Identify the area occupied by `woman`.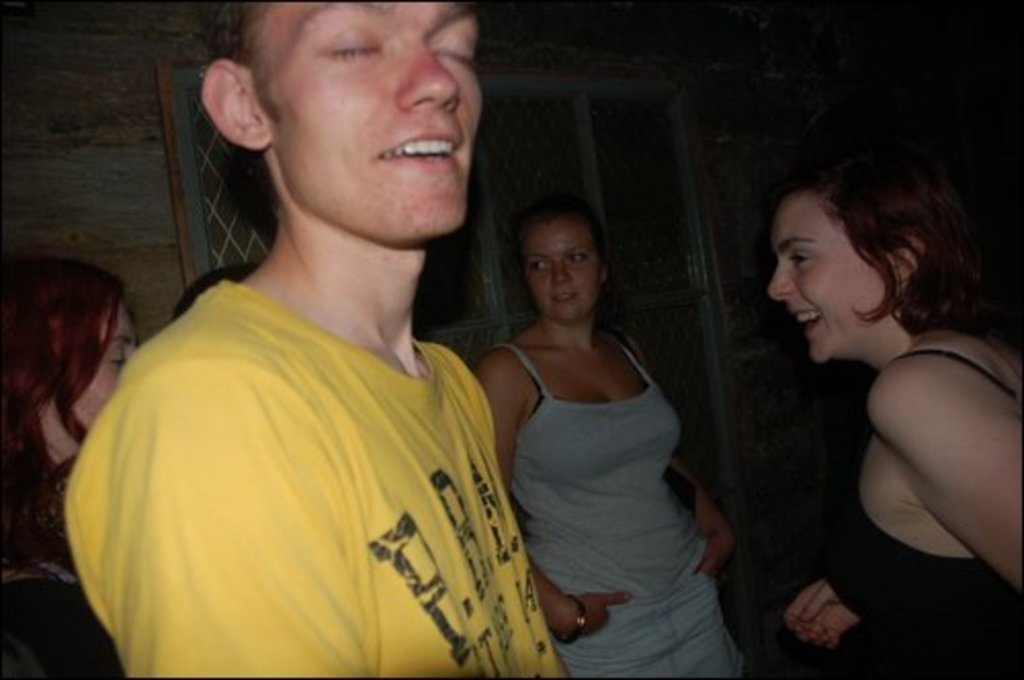
Area: locate(0, 242, 147, 678).
